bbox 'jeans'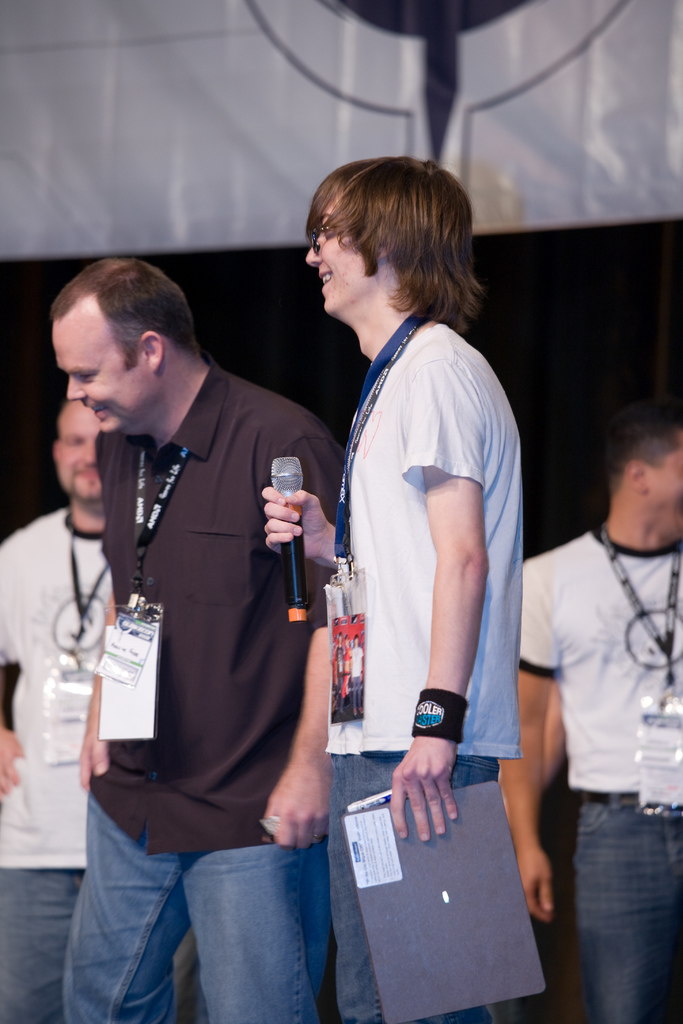
70, 813, 366, 1016
